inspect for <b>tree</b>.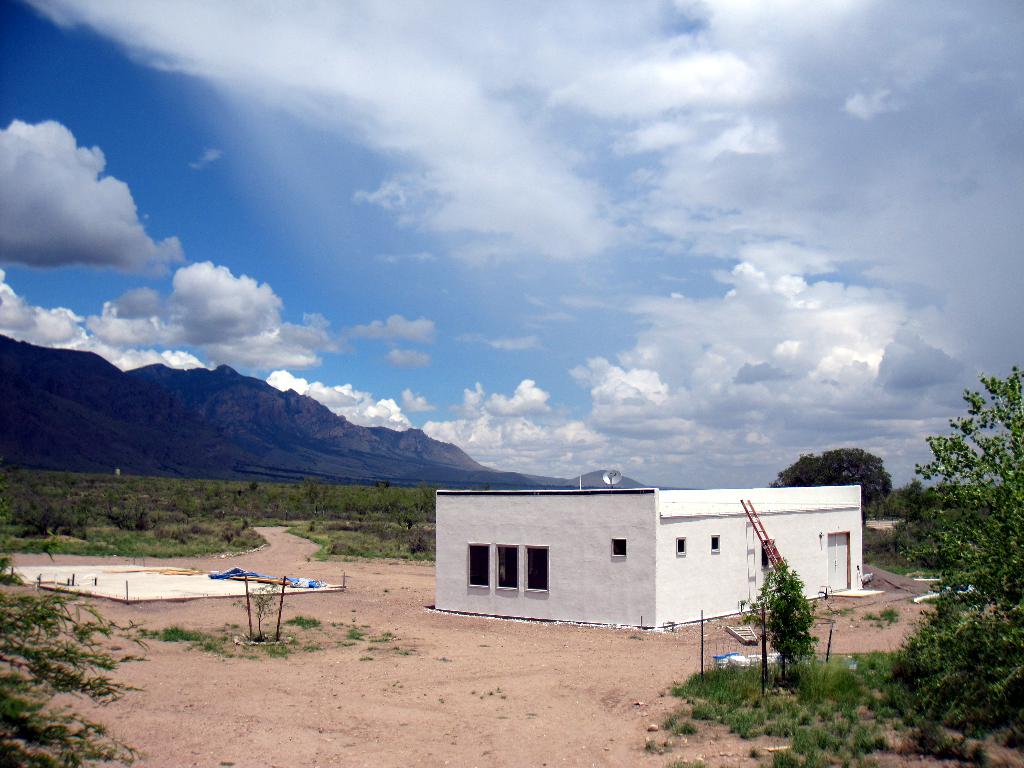
Inspection: (left=772, top=447, right=890, bottom=533).
